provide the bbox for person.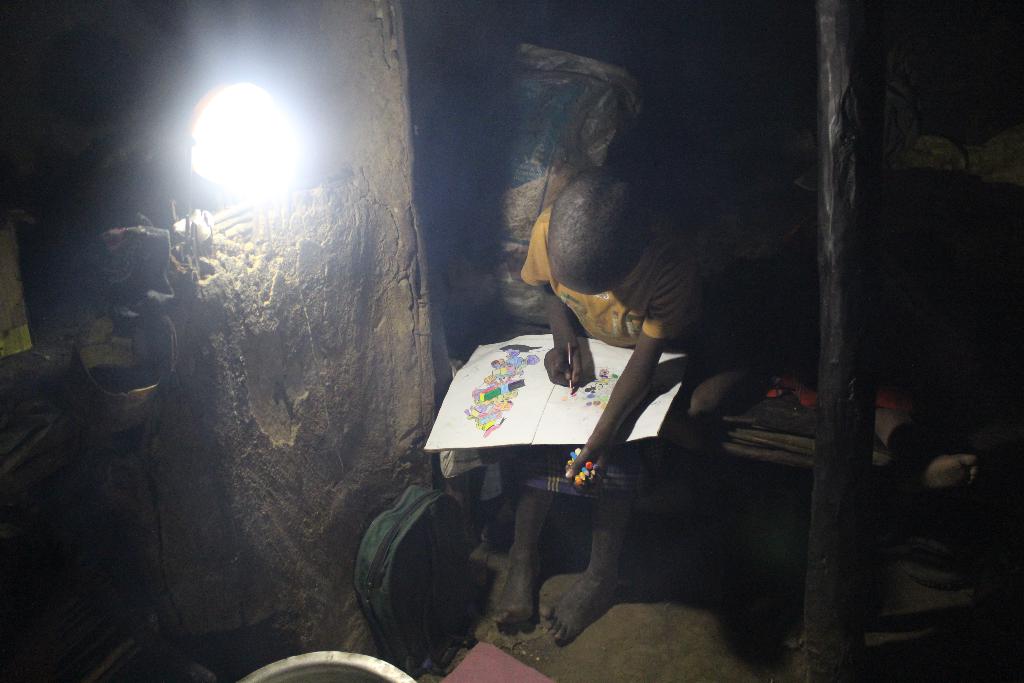
locate(499, 167, 733, 596).
